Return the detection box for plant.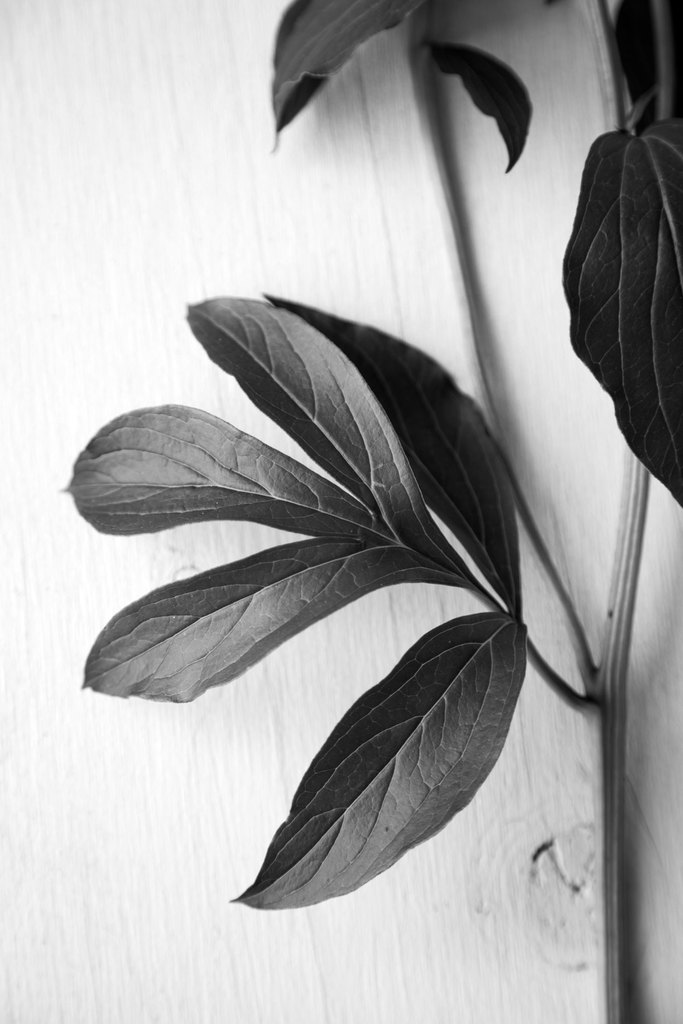
[x1=67, y1=15, x2=616, y2=978].
